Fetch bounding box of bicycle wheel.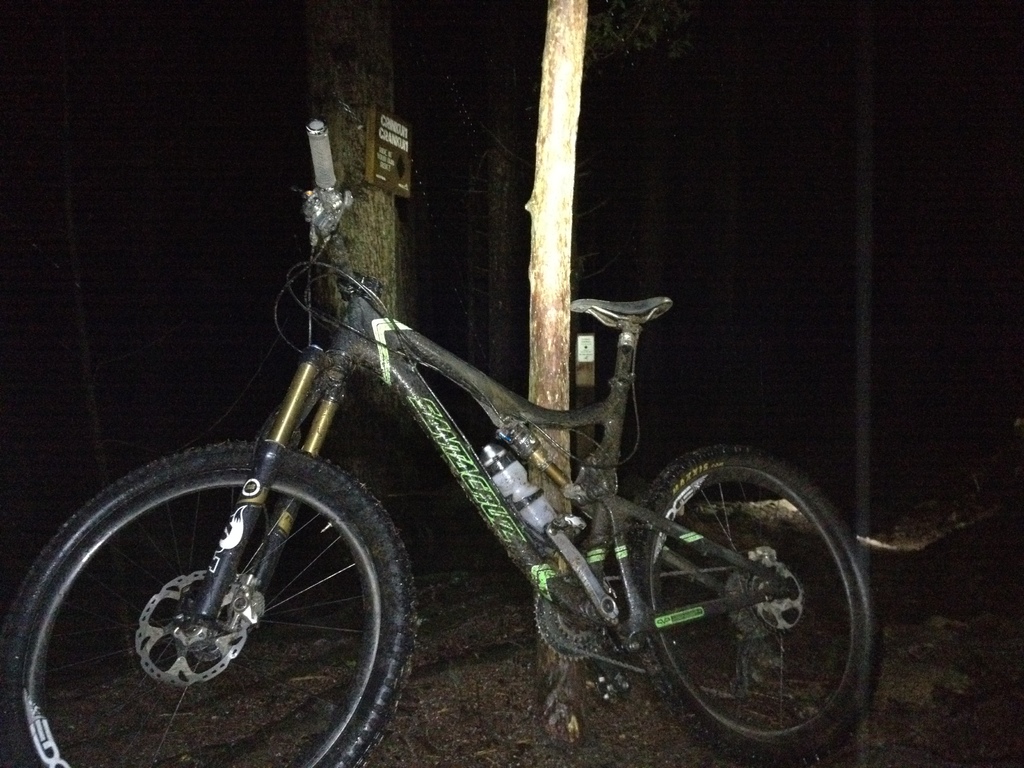
Bbox: locate(604, 448, 879, 739).
